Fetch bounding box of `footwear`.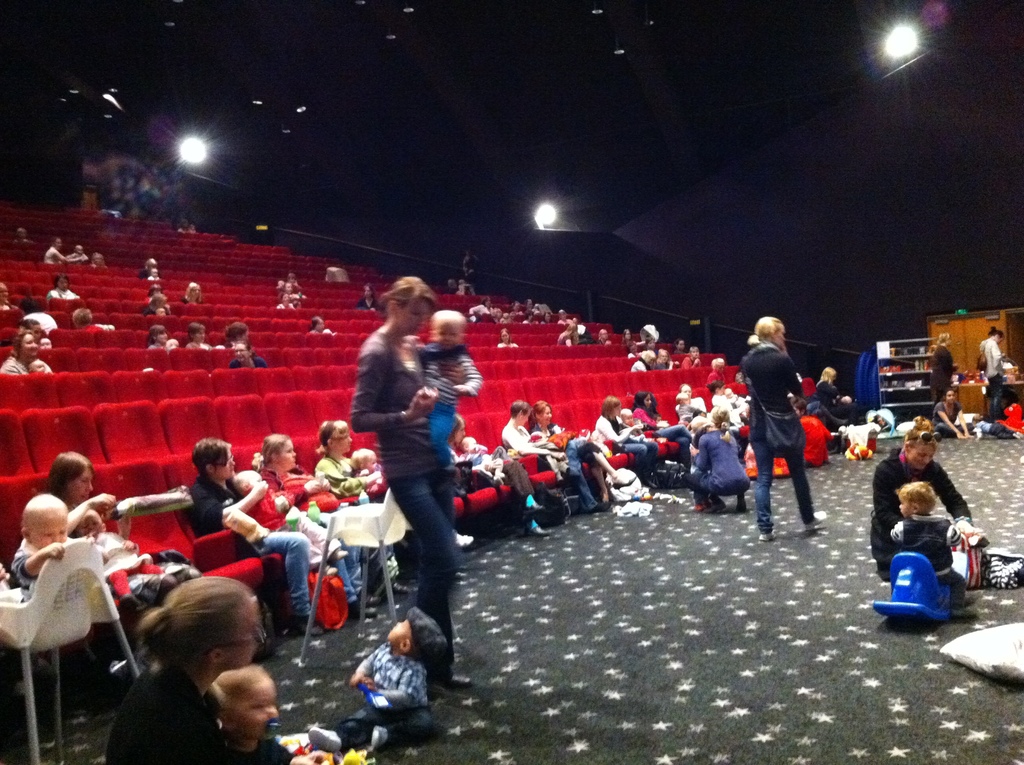
Bbox: l=704, t=501, r=729, b=511.
